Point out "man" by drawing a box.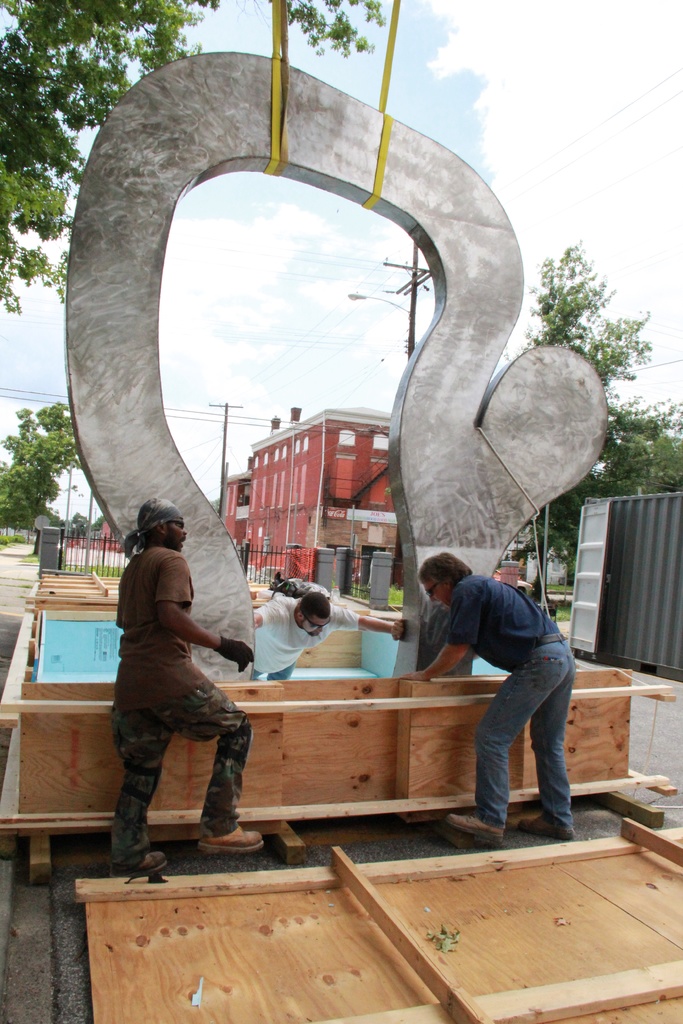
x1=246 y1=592 x2=402 y2=679.
